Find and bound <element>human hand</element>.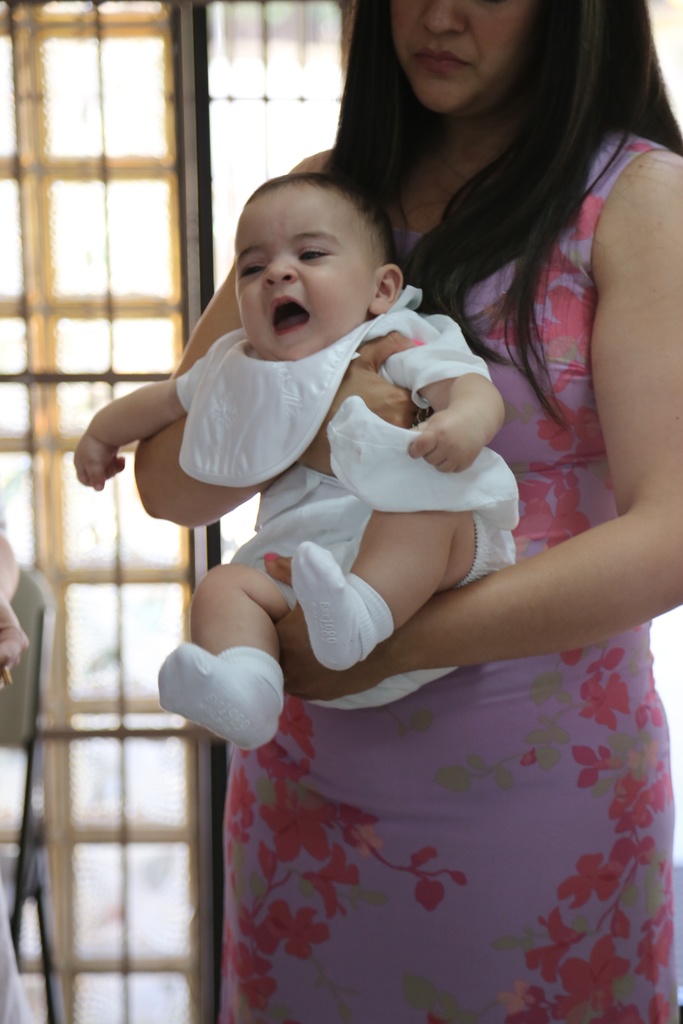
Bound: 407, 406, 484, 476.
